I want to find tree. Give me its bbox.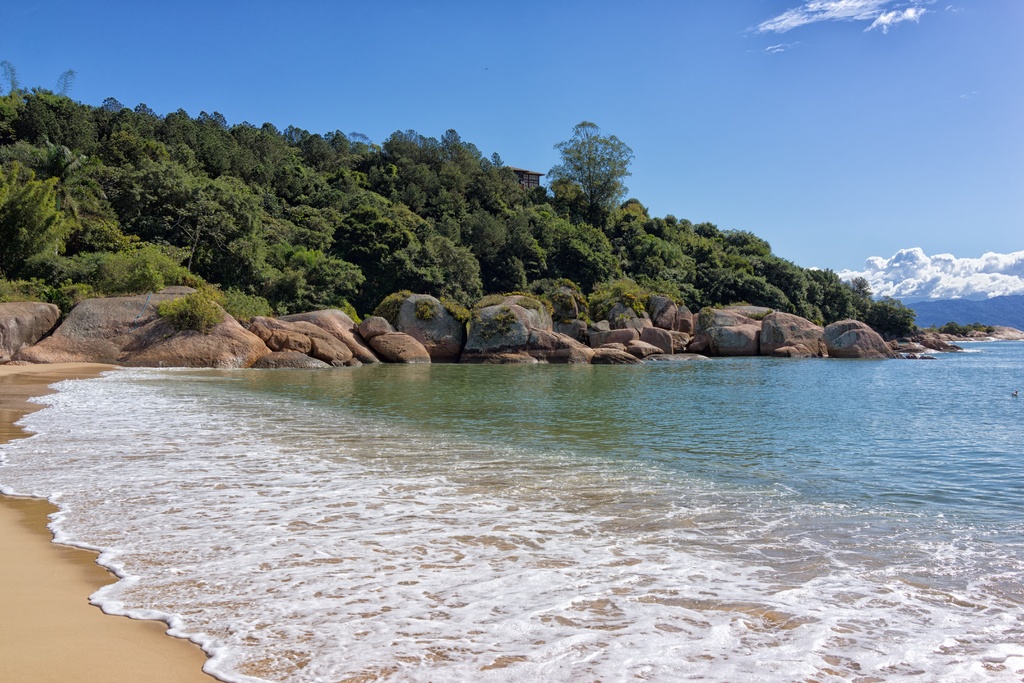
box(555, 108, 641, 219).
